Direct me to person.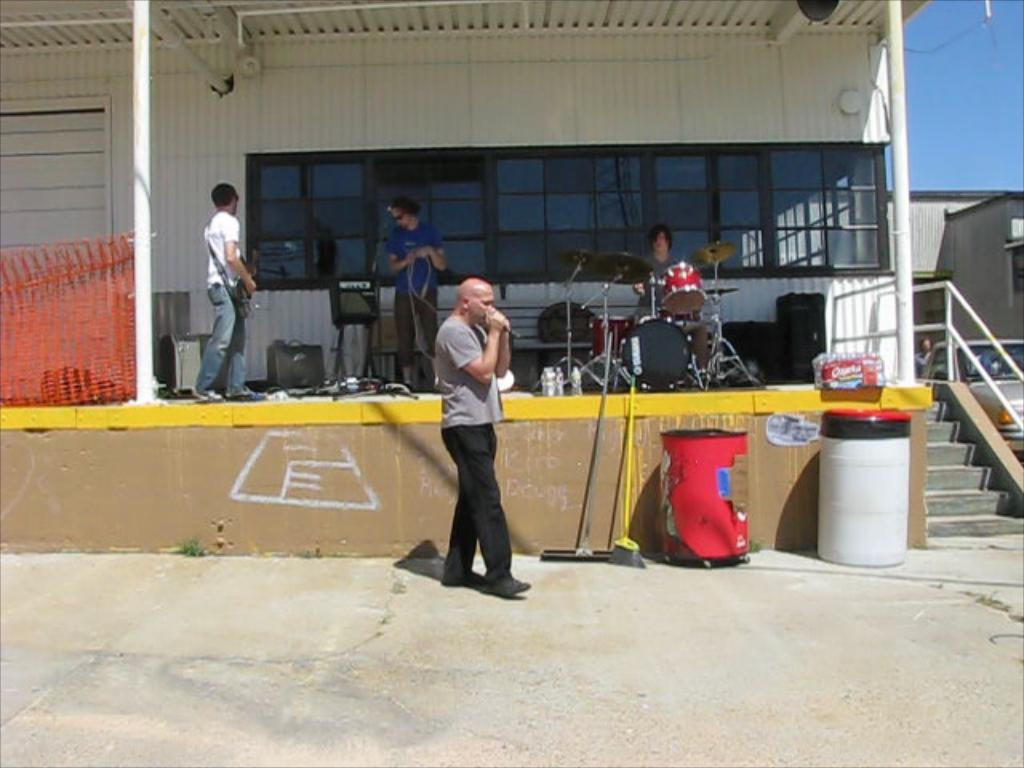
Direction: Rect(384, 195, 446, 387).
